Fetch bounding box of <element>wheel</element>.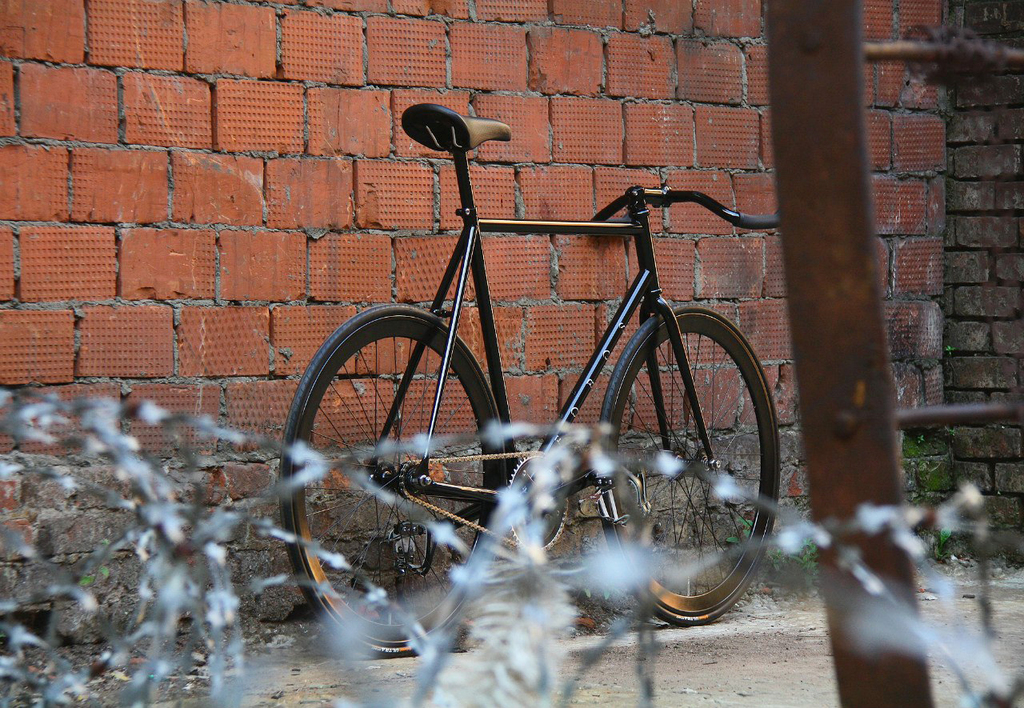
Bbox: x1=598, y1=306, x2=781, y2=628.
